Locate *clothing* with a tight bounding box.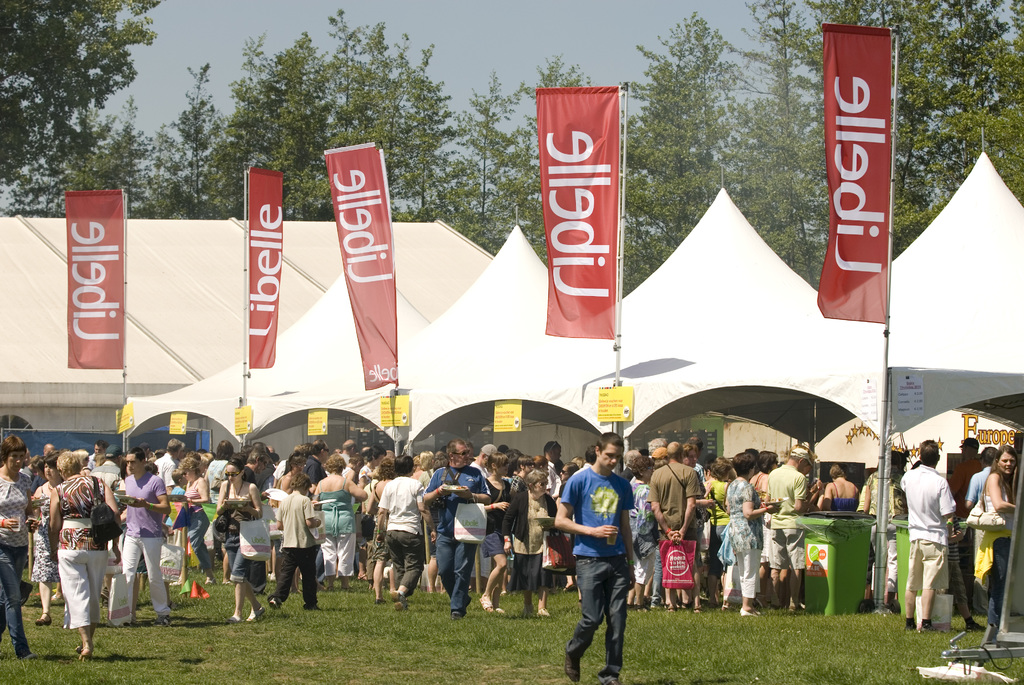
bbox=(904, 461, 966, 597).
